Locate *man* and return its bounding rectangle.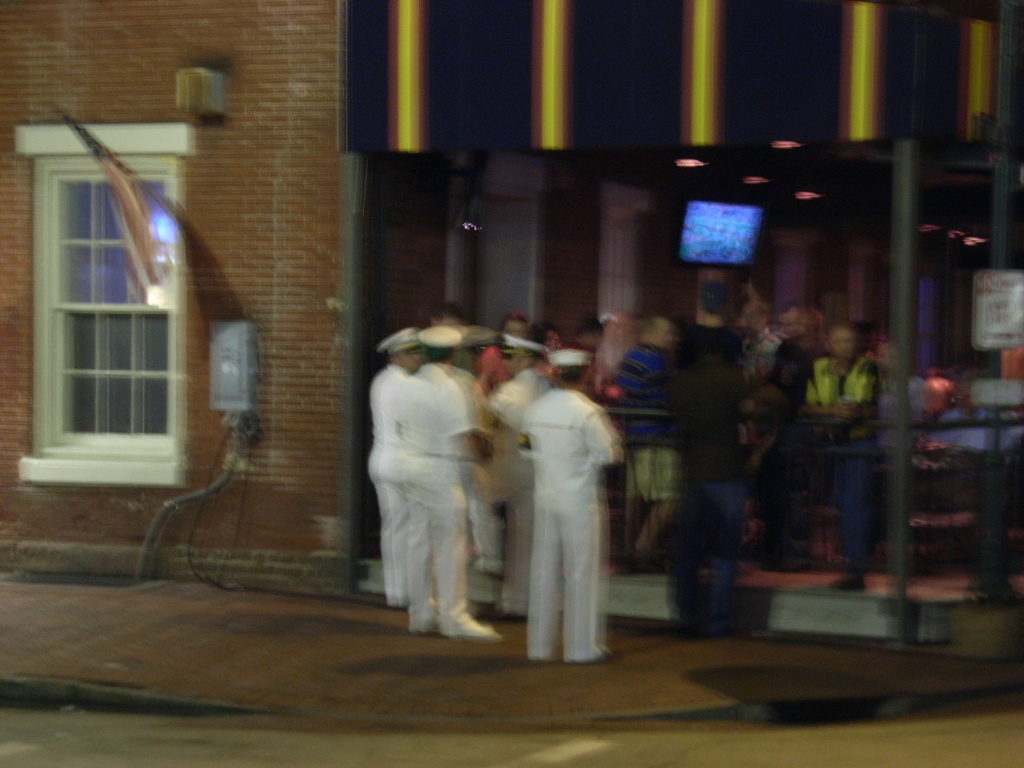
(x1=478, y1=336, x2=541, y2=616).
